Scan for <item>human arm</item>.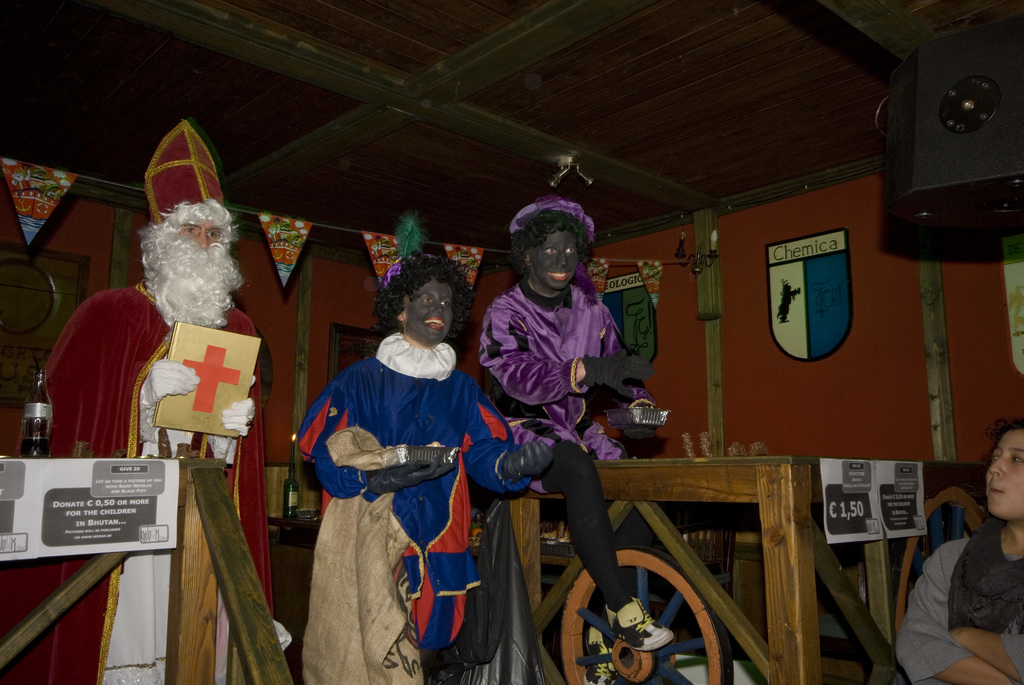
Scan result: l=129, t=353, r=204, b=418.
